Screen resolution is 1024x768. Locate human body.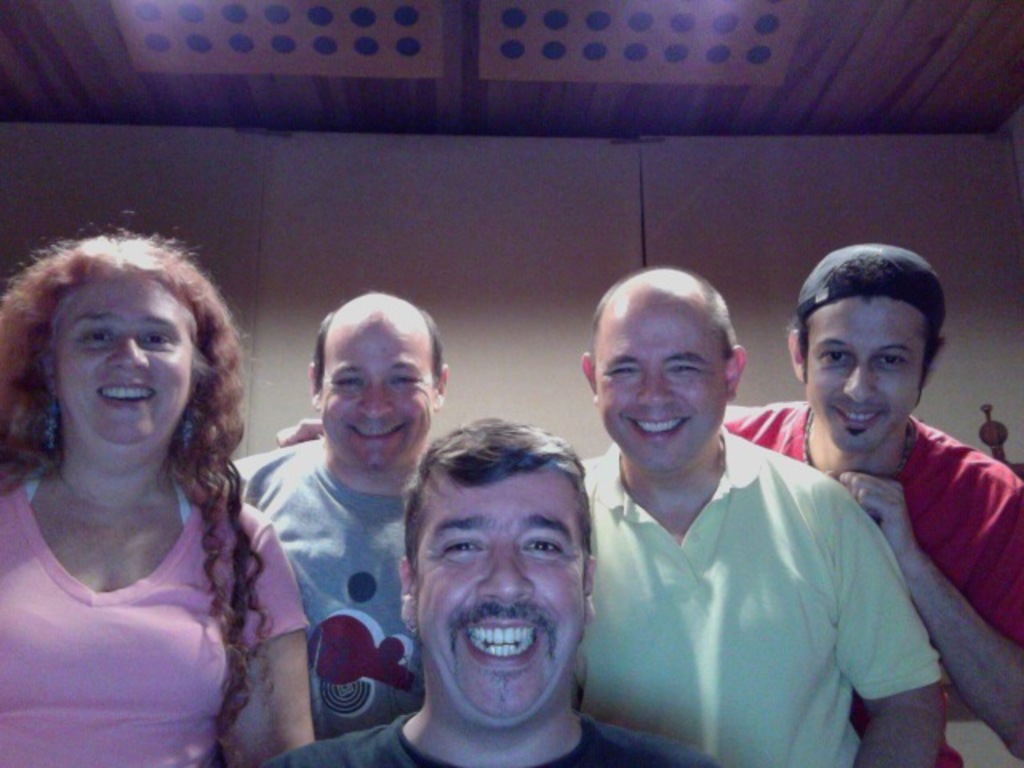
Rect(710, 234, 1022, 766).
